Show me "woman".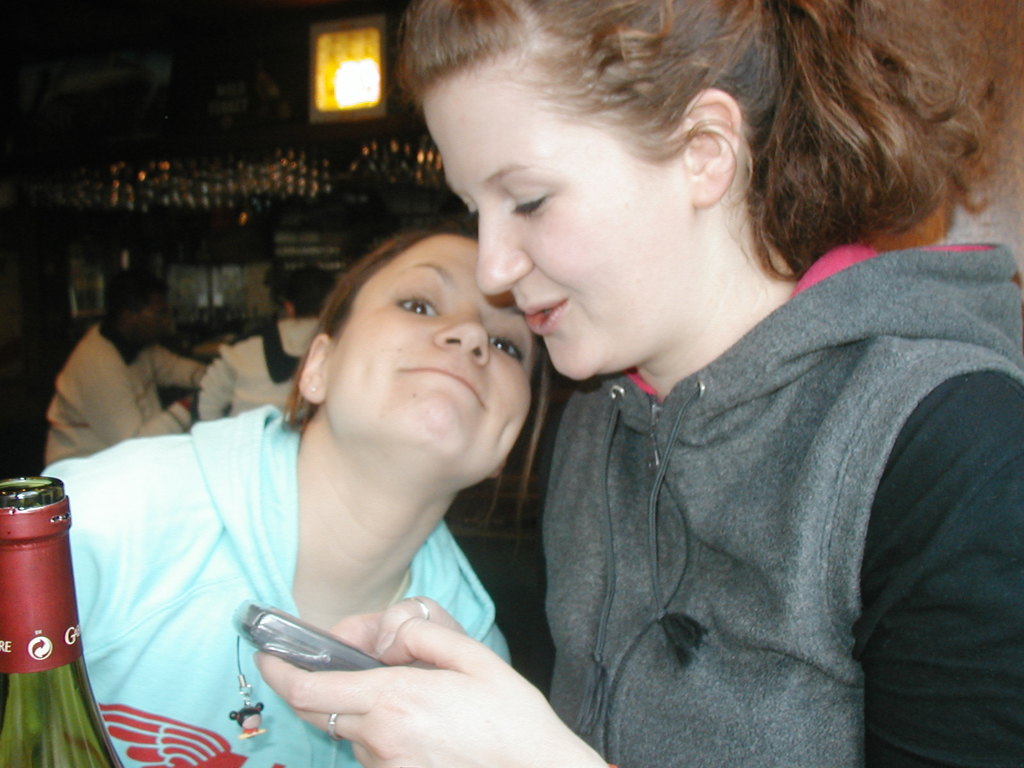
"woman" is here: [x1=0, y1=227, x2=550, y2=767].
